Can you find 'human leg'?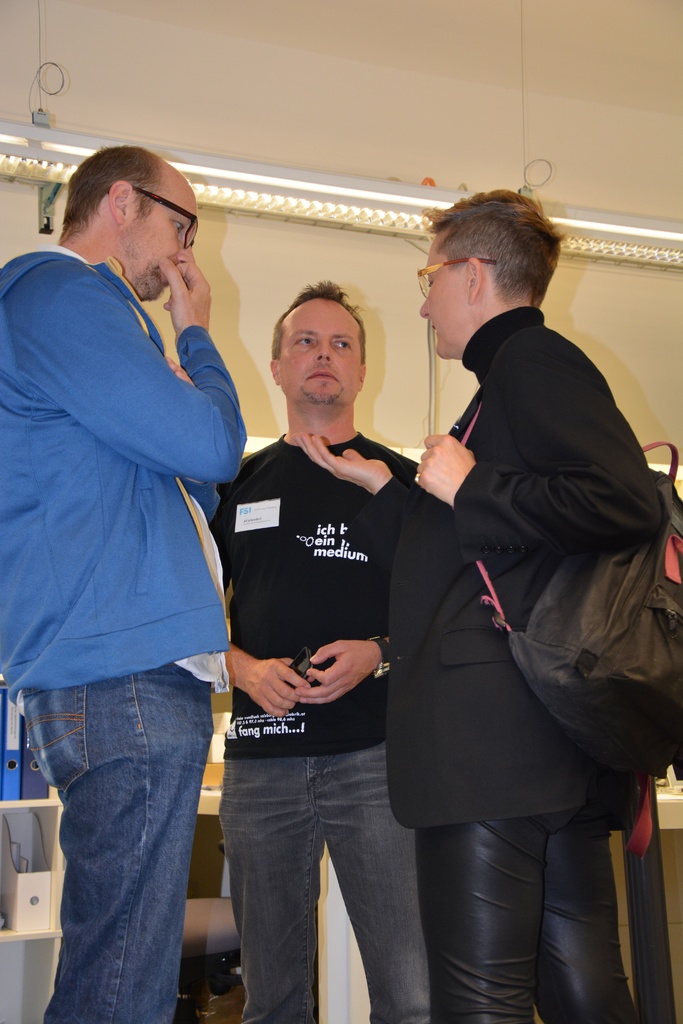
Yes, bounding box: <box>215,714,327,1023</box>.
